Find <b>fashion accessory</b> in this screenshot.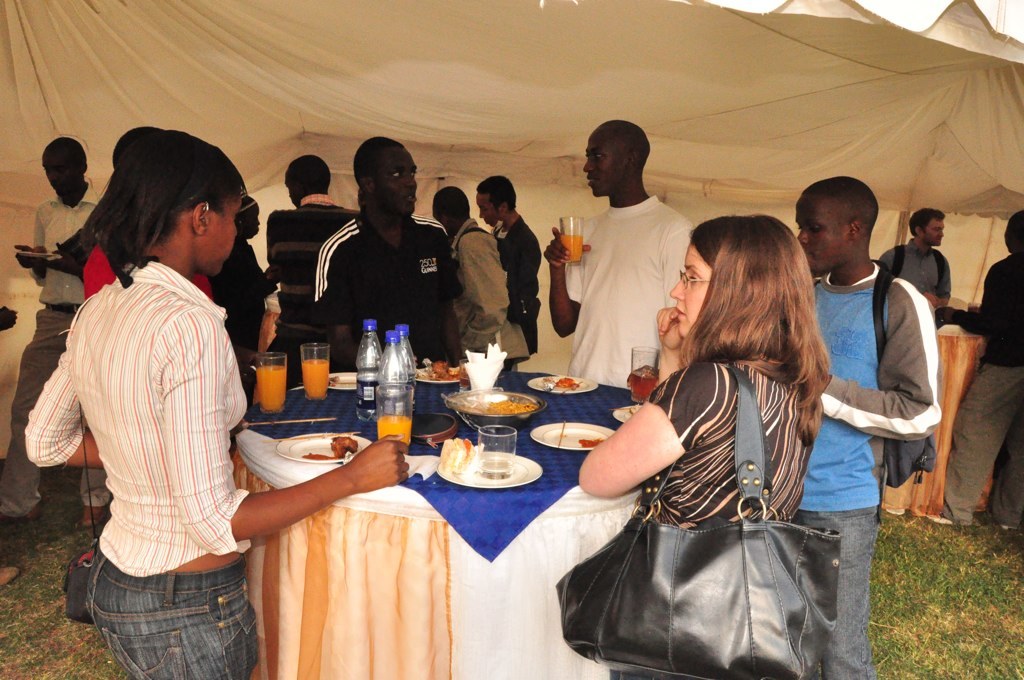
The bounding box for <b>fashion accessory</b> is <box>556,359,838,678</box>.
